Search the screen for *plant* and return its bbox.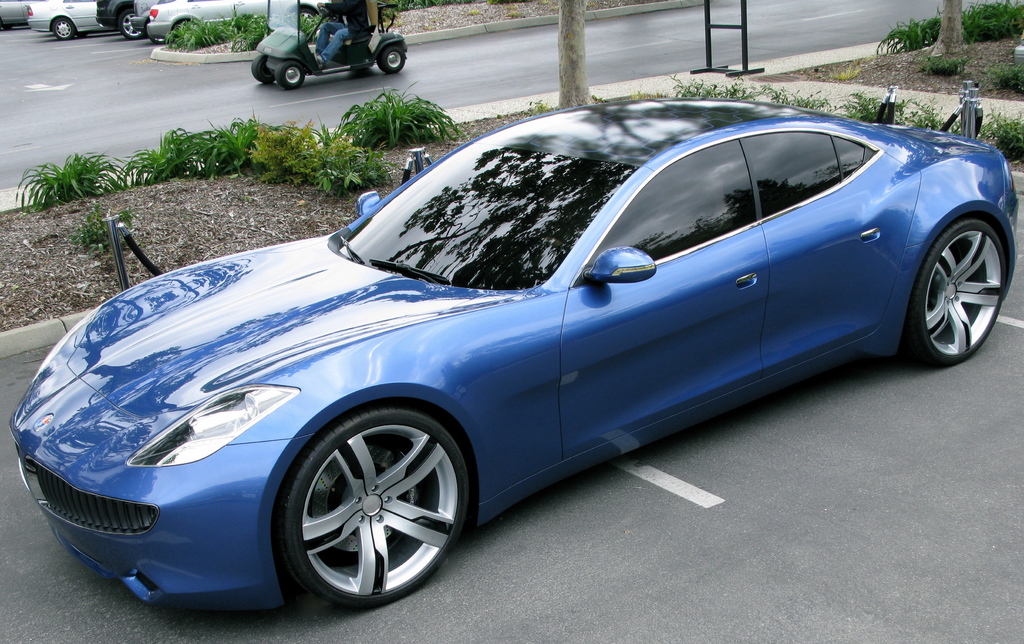
Found: bbox=(283, 132, 400, 193).
